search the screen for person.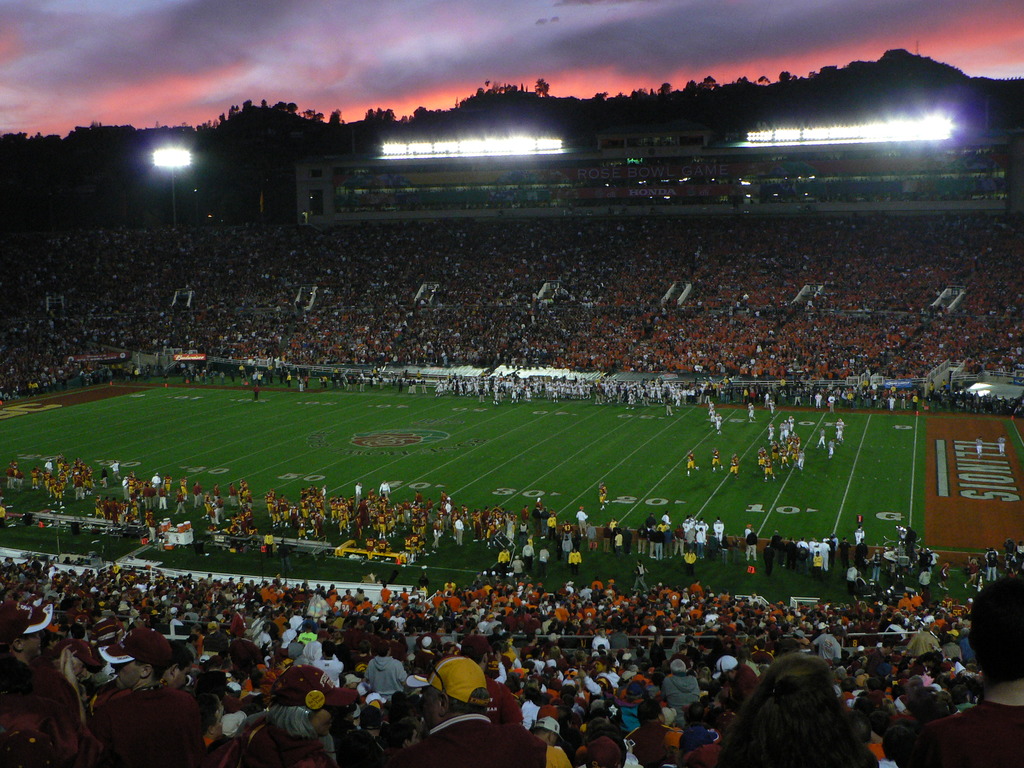
Found at 735,644,868,767.
